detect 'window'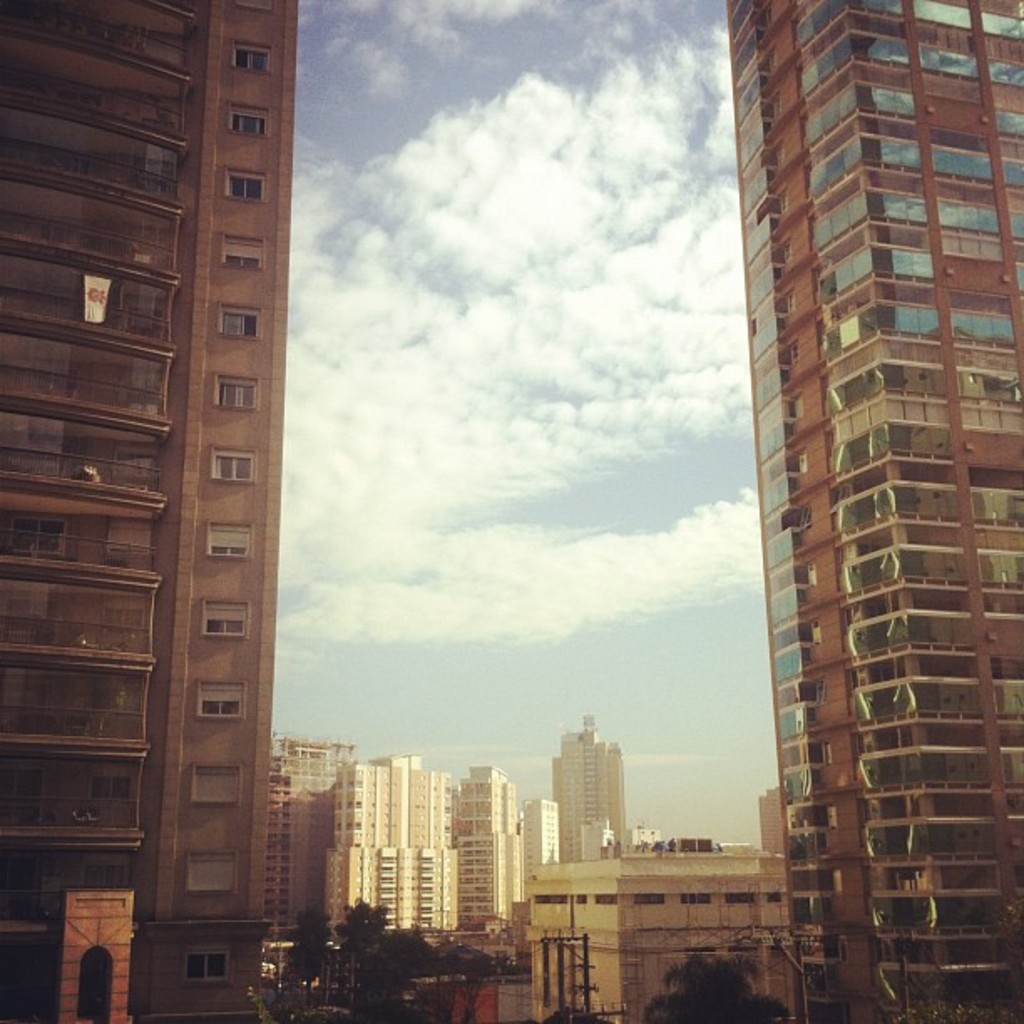
pyautogui.locateOnScreen(719, 887, 756, 907)
